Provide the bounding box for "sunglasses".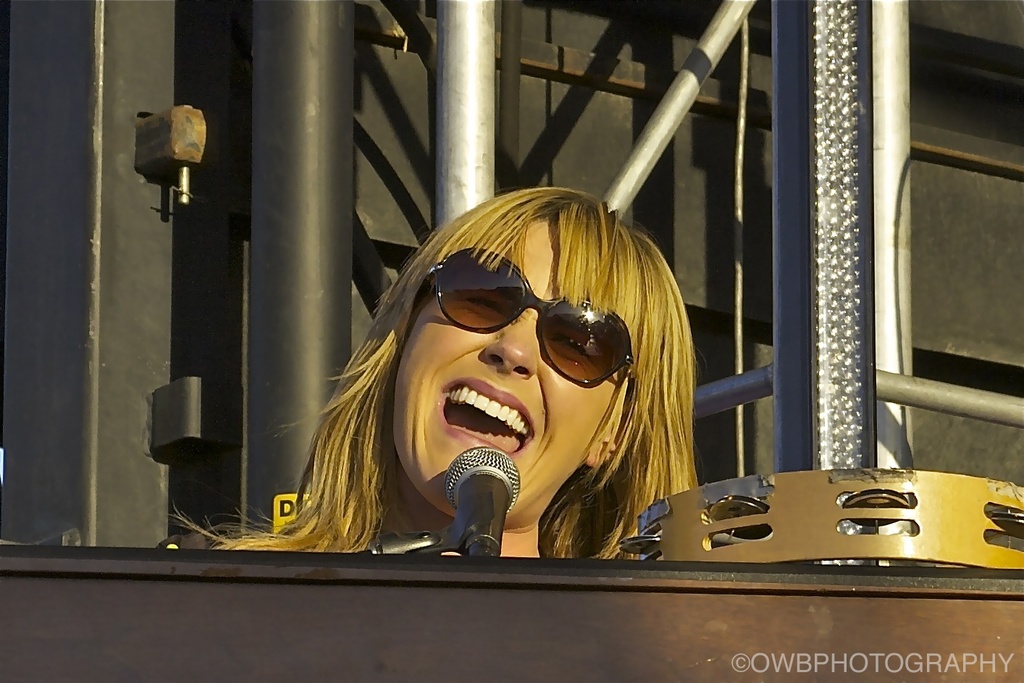
409 249 634 401.
